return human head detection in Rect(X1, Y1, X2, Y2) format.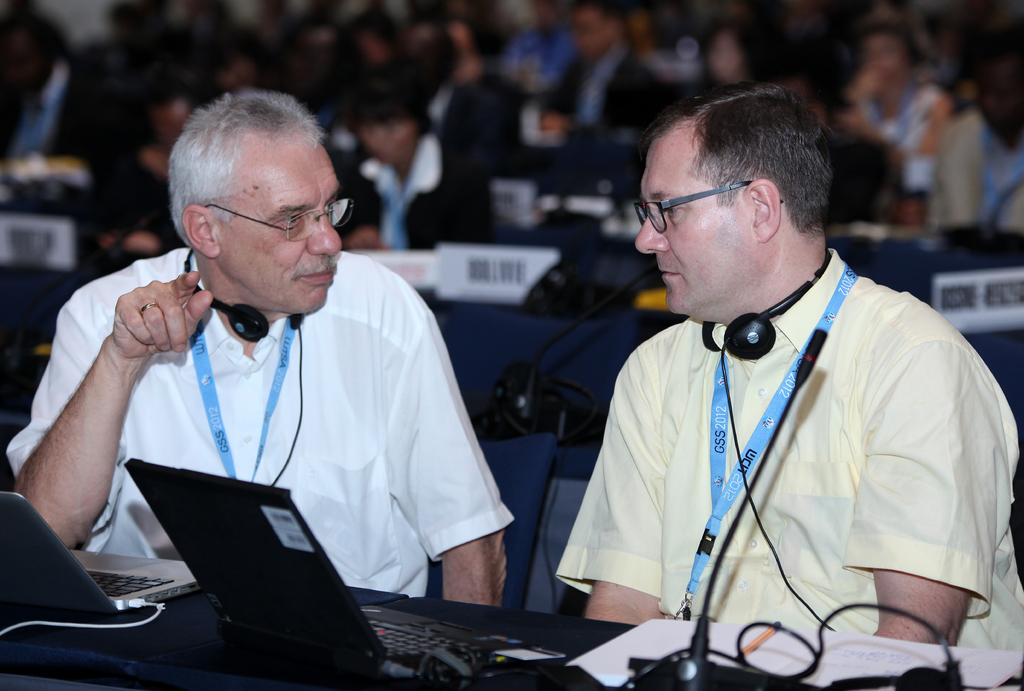
Rect(862, 19, 911, 83).
